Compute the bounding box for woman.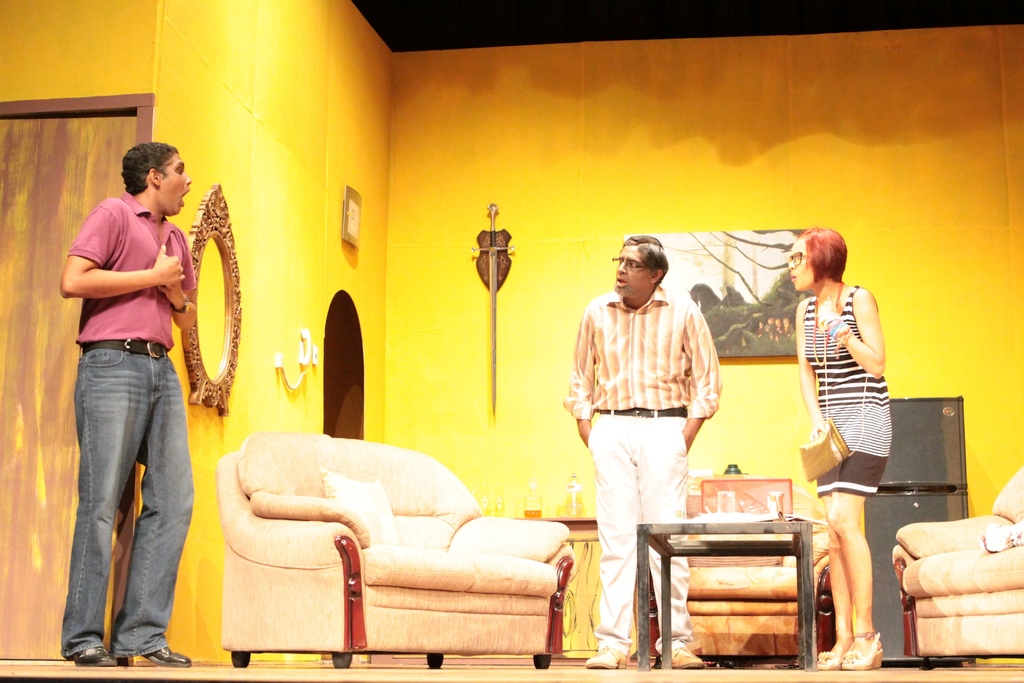
769, 225, 900, 662.
